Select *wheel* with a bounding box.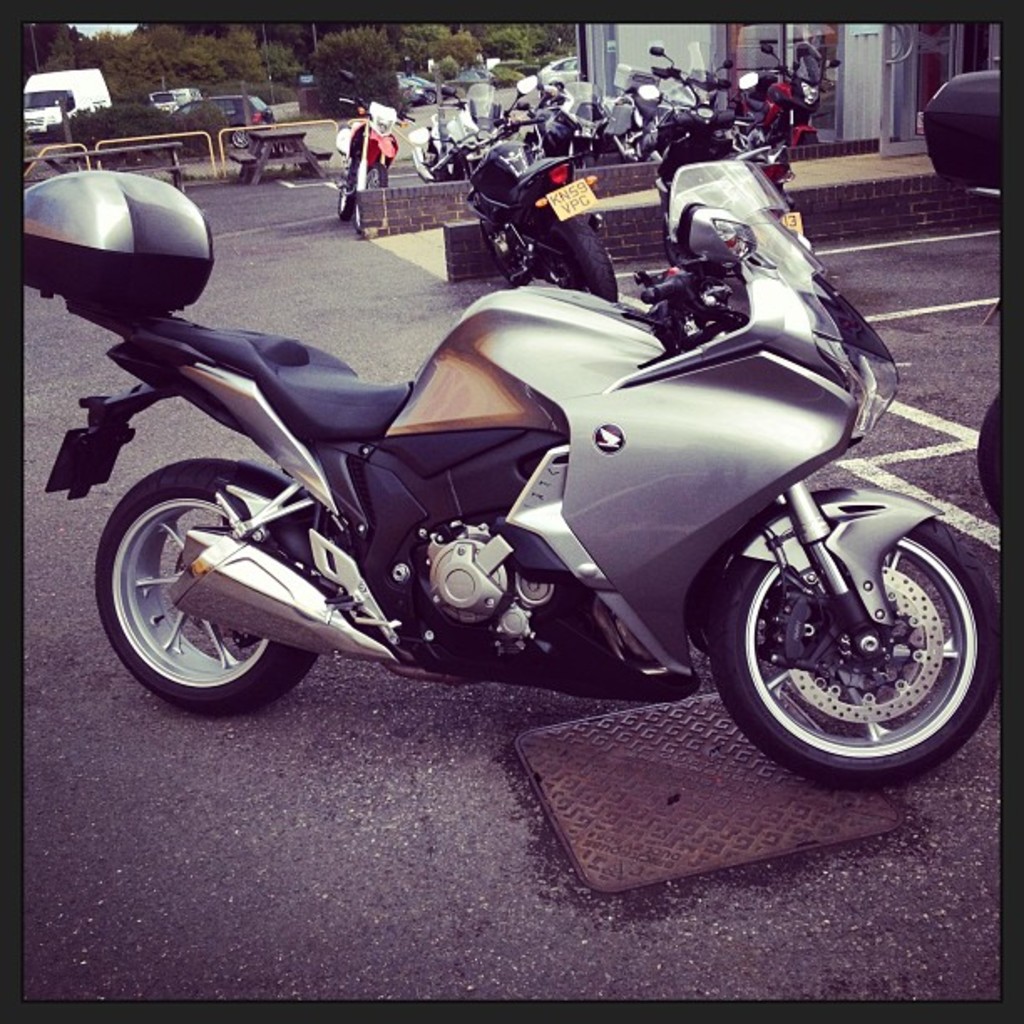
<box>576,156,594,169</box>.
